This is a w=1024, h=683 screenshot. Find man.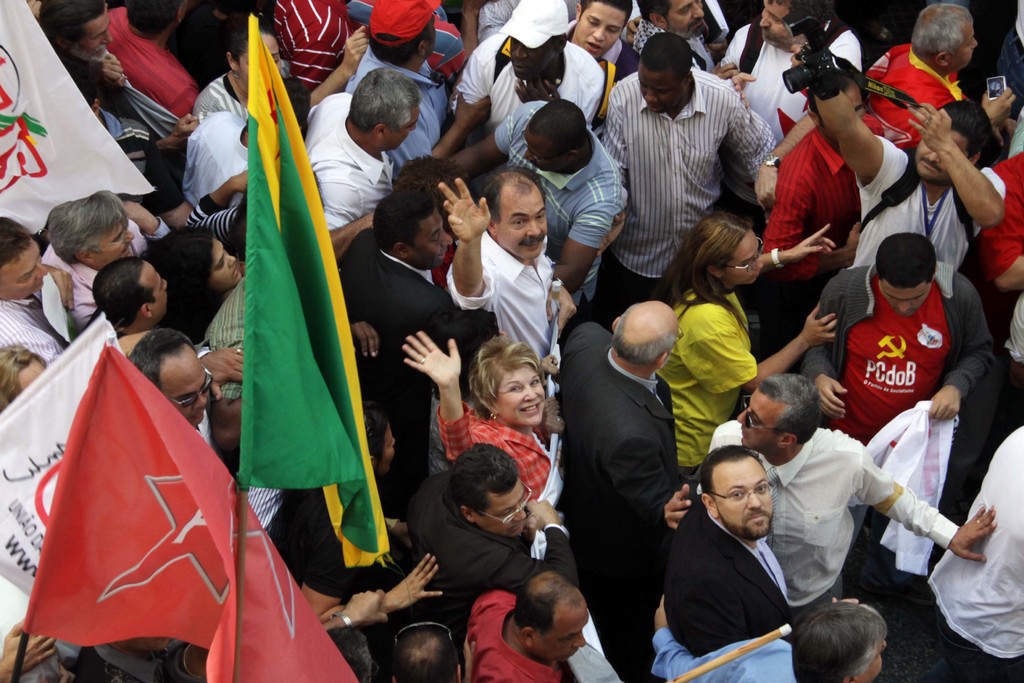
Bounding box: (x1=124, y1=310, x2=223, y2=454).
